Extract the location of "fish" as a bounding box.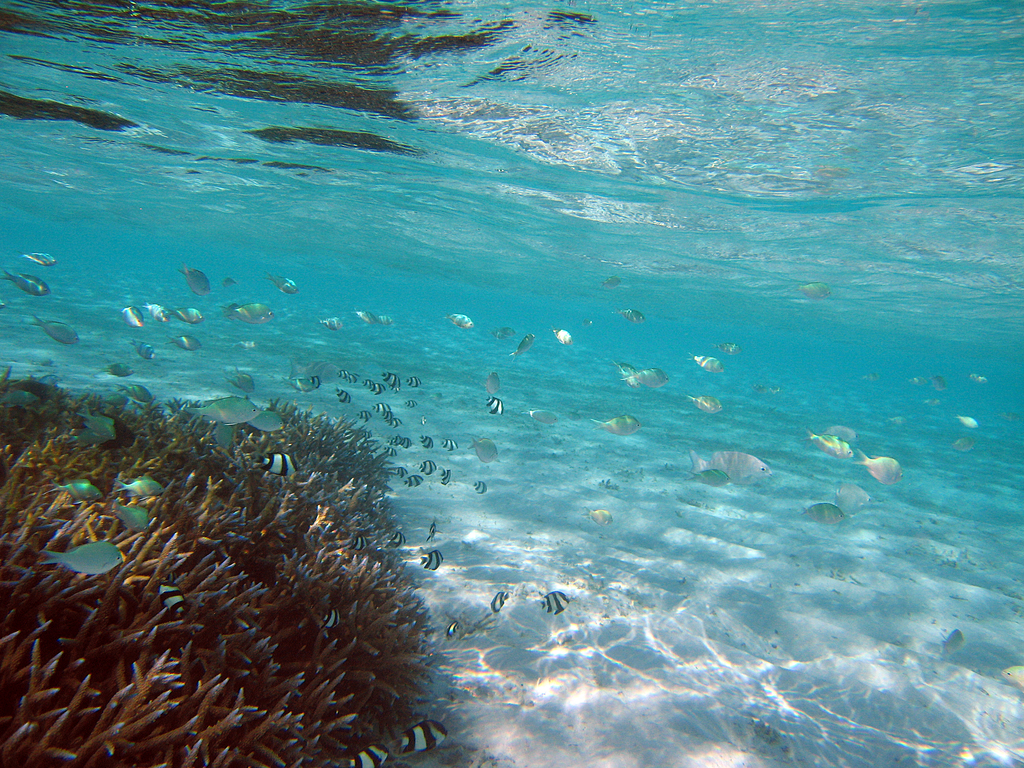
bbox=(801, 431, 856, 461).
